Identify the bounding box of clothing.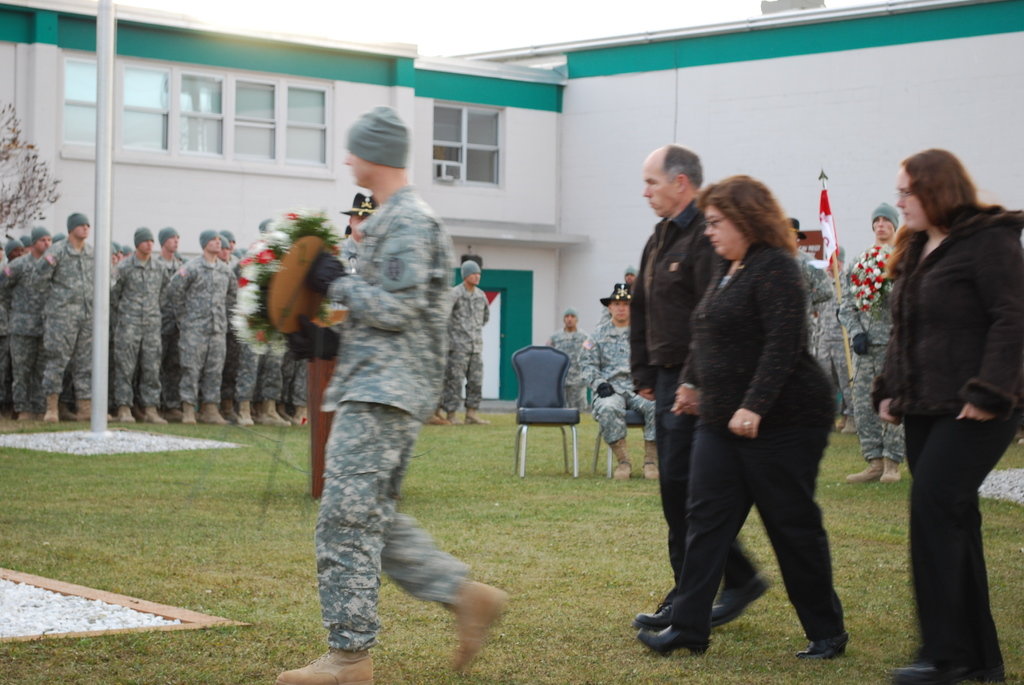
Rect(580, 316, 658, 447).
